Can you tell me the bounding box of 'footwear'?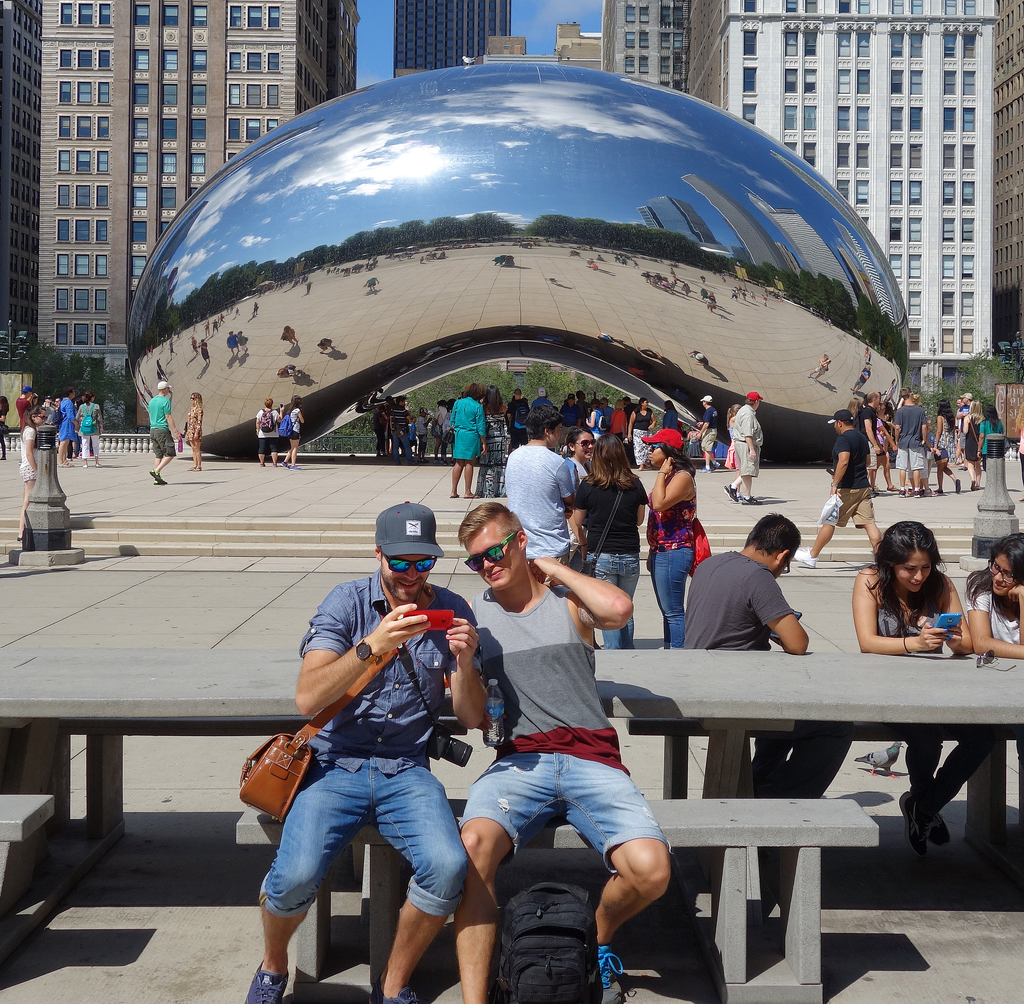
[934, 485, 943, 495].
